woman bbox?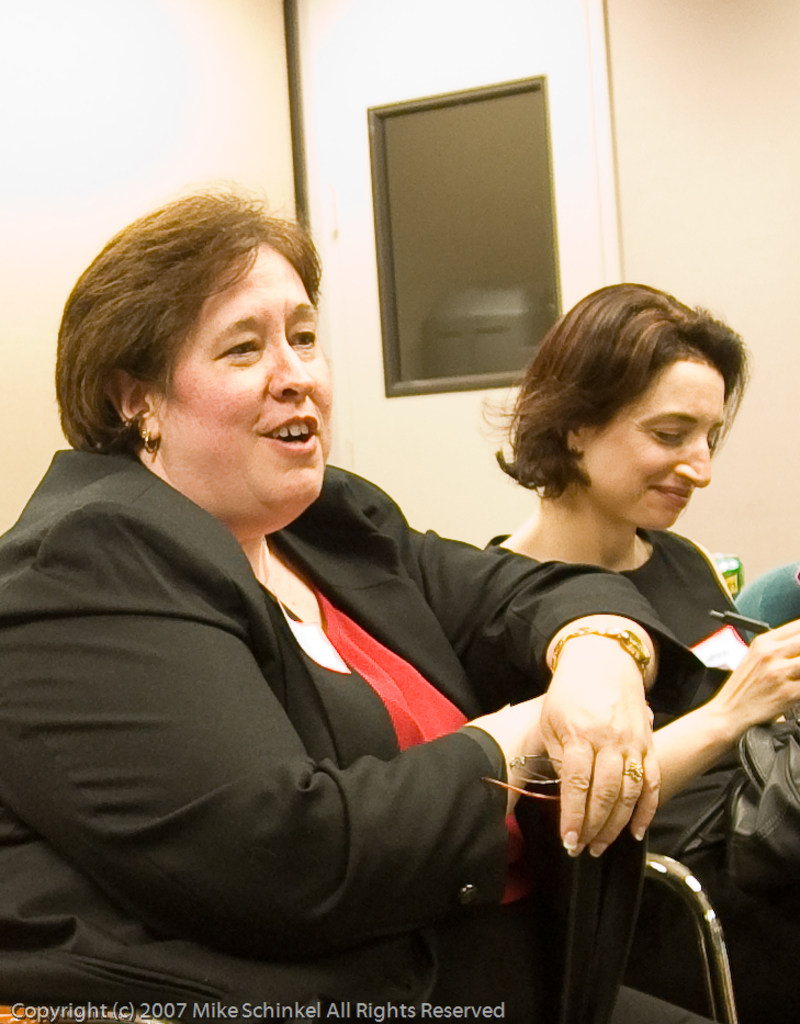
[476,275,799,749]
